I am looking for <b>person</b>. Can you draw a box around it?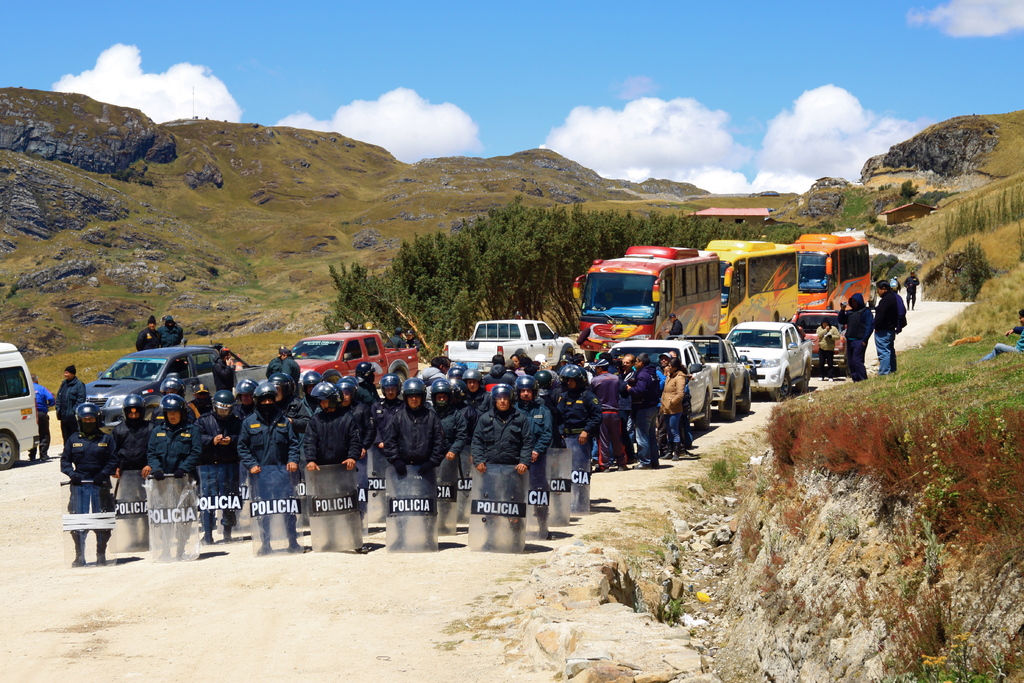
Sure, the bounding box is (344, 359, 380, 403).
